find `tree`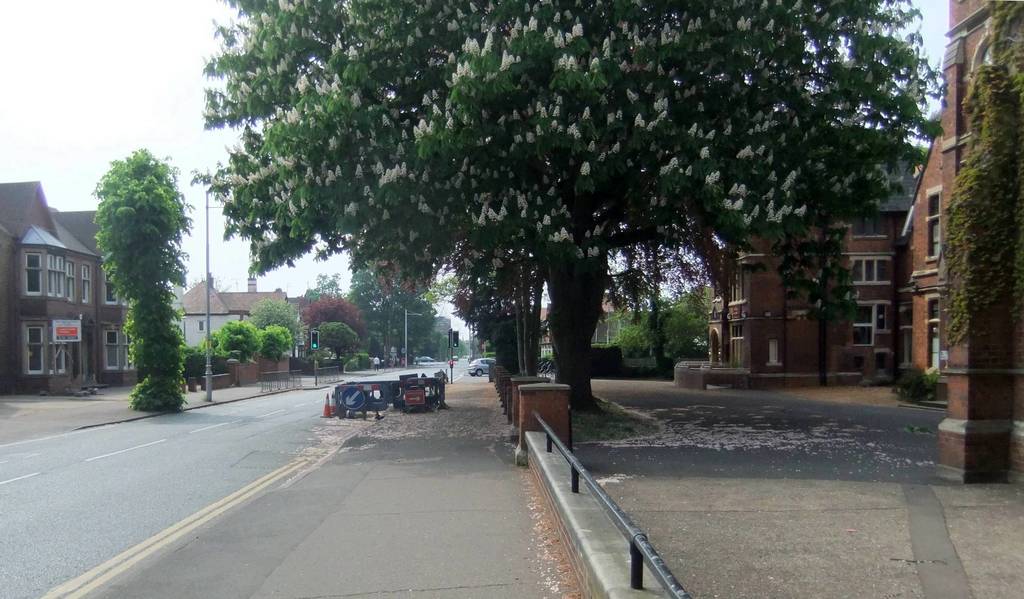
detection(153, 6, 1023, 413)
